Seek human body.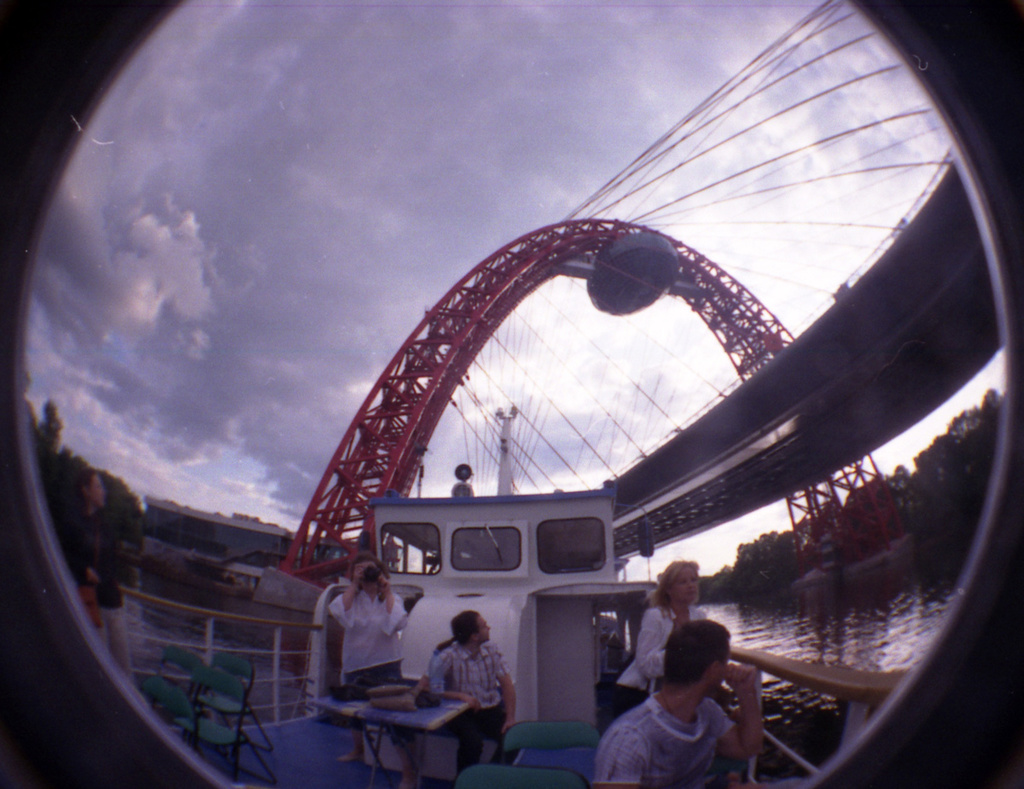
[612,601,705,718].
